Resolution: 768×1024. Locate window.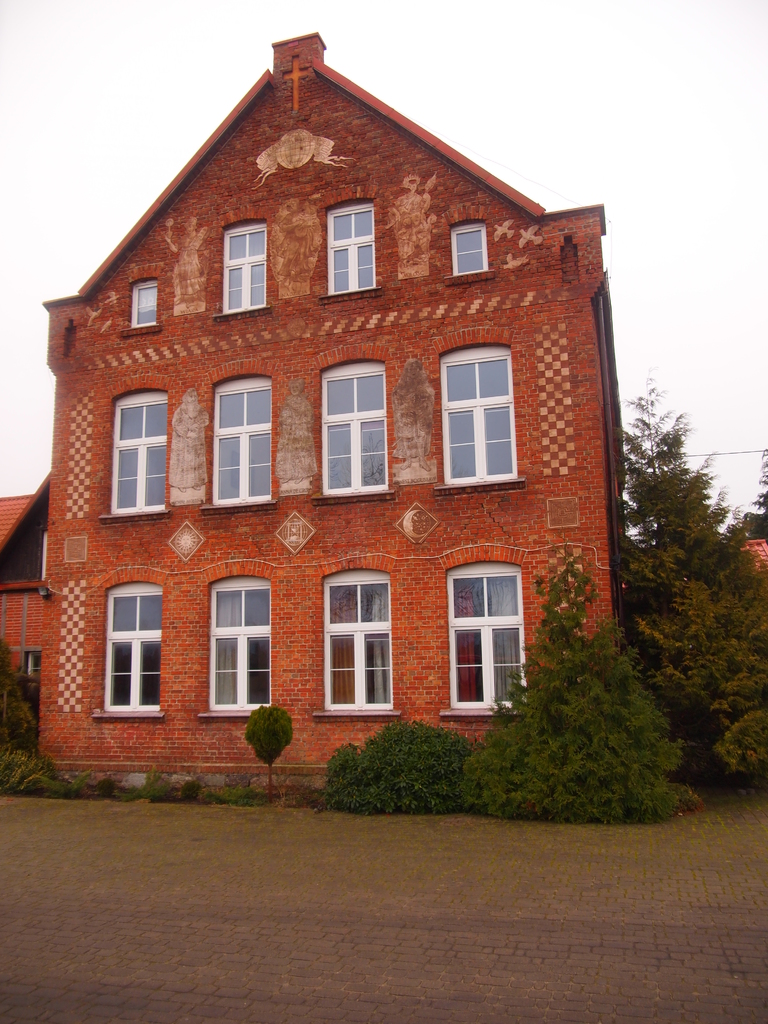
[x1=315, y1=185, x2=381, y2=304].
